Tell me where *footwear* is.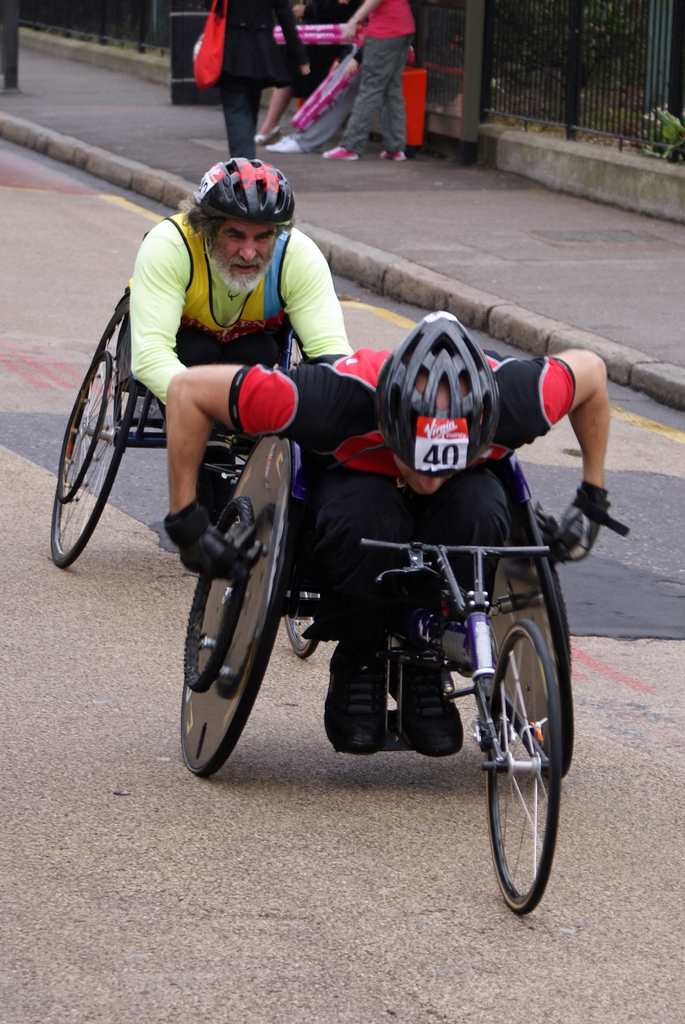
*footwear* is at detection(379, 150, 405, 163).
